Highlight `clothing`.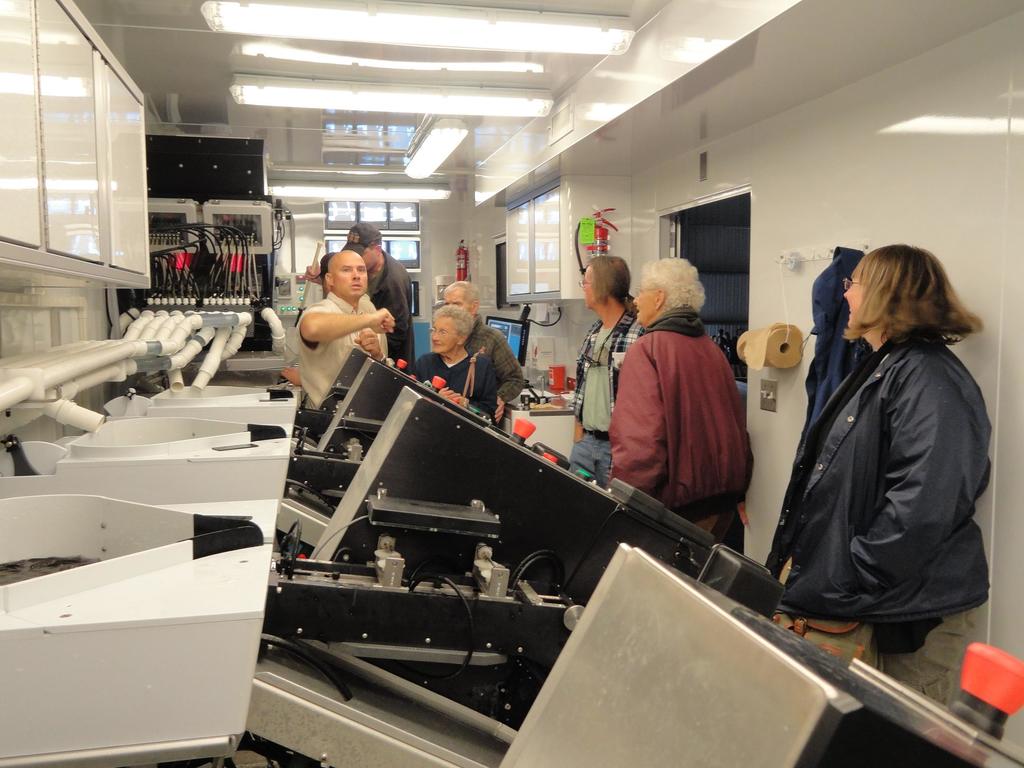
Highlighted region: crop(283, 294, 396, 409).
